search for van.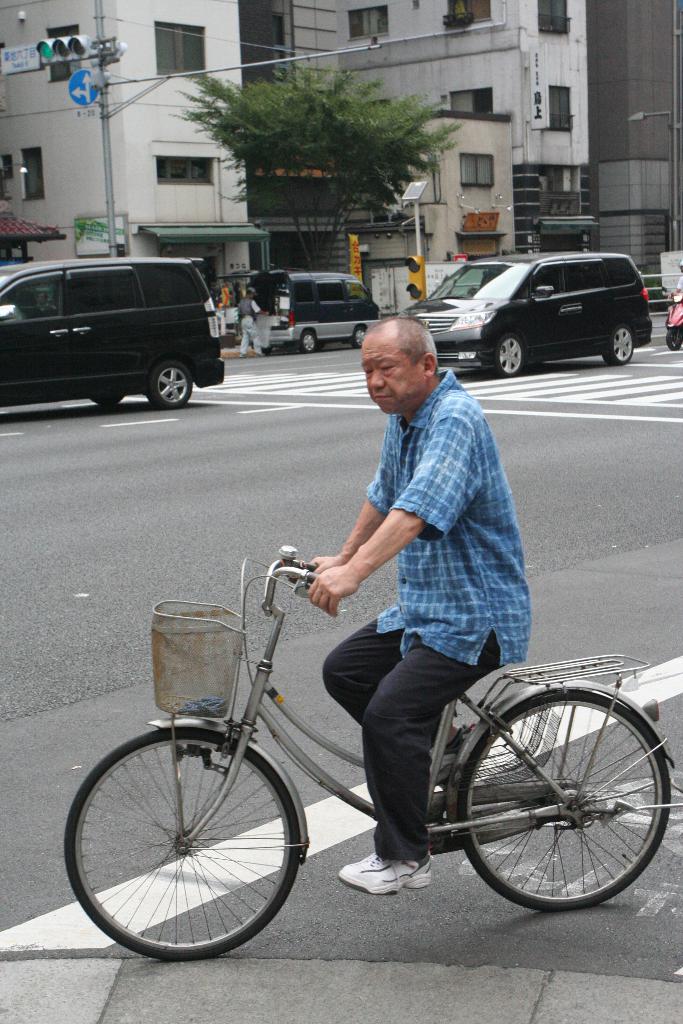
Found at left=212, top=267, right=384, bottom=355.
